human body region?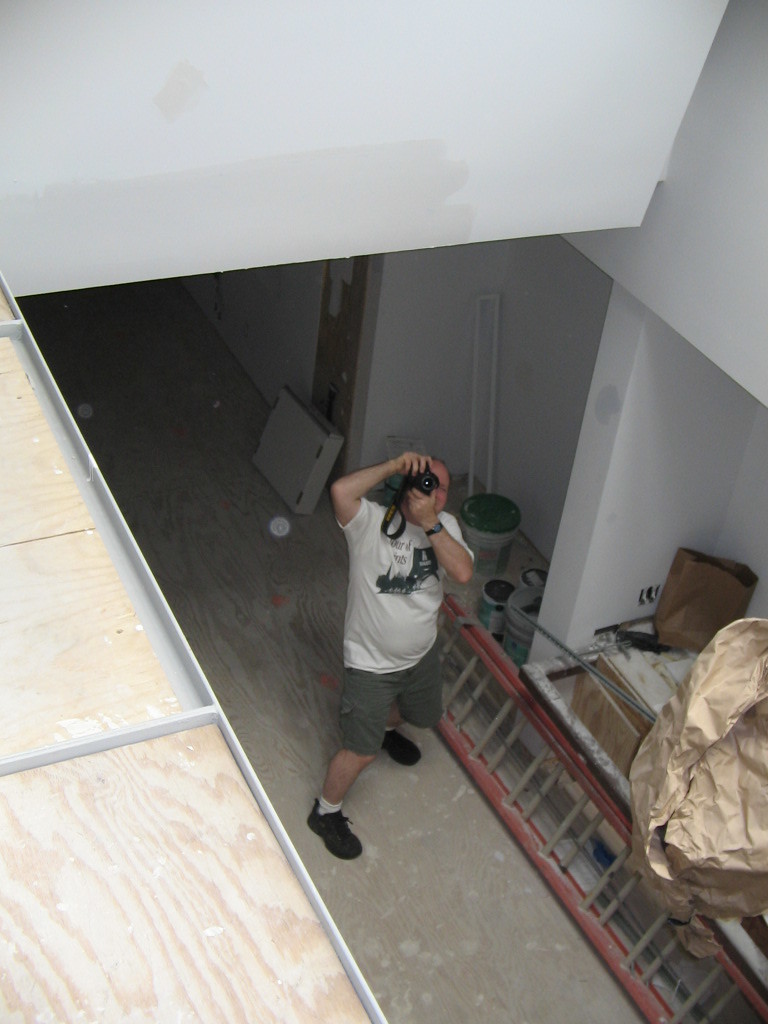
bbox=(316, 426, 485, 896)
